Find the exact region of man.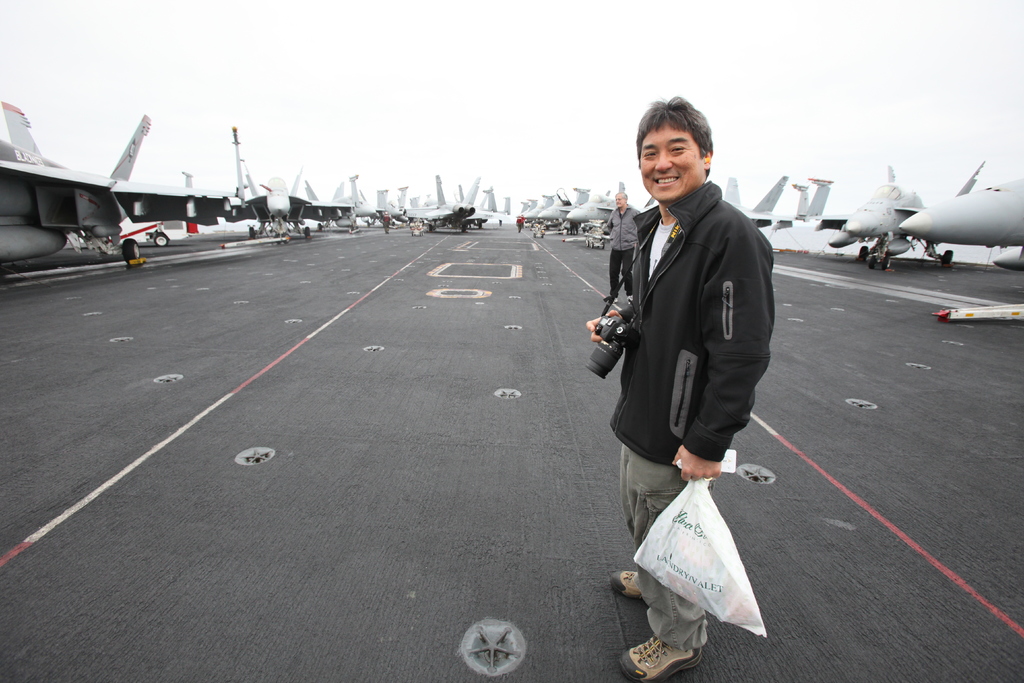
Exact region: 520, 213, 525, 227.
